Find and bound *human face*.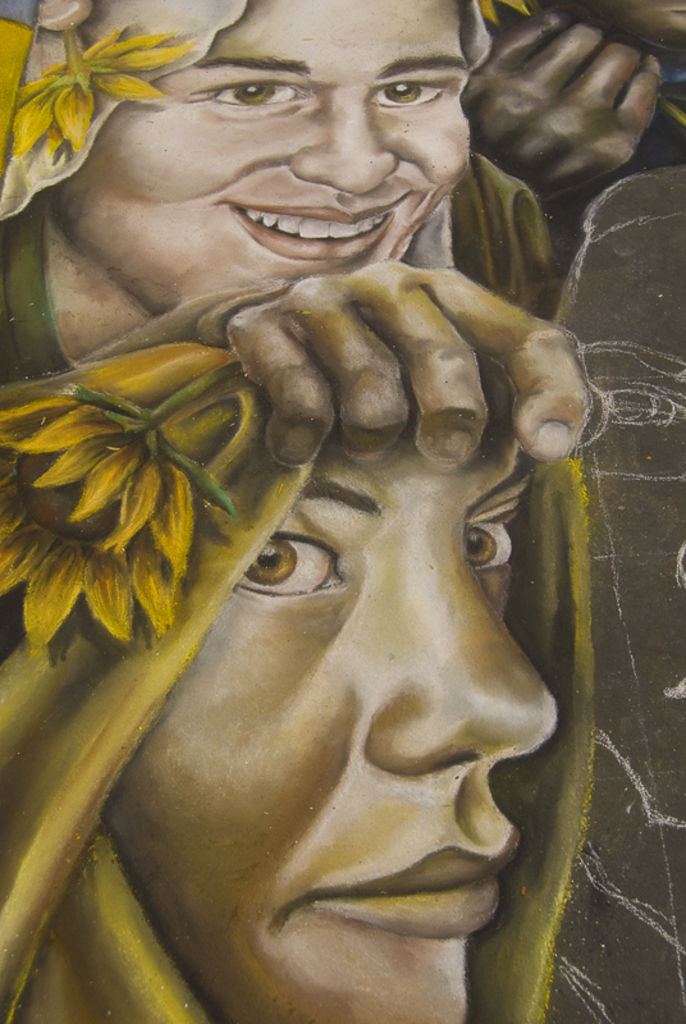
Bound: box=[106, 436, 557, 1023].
